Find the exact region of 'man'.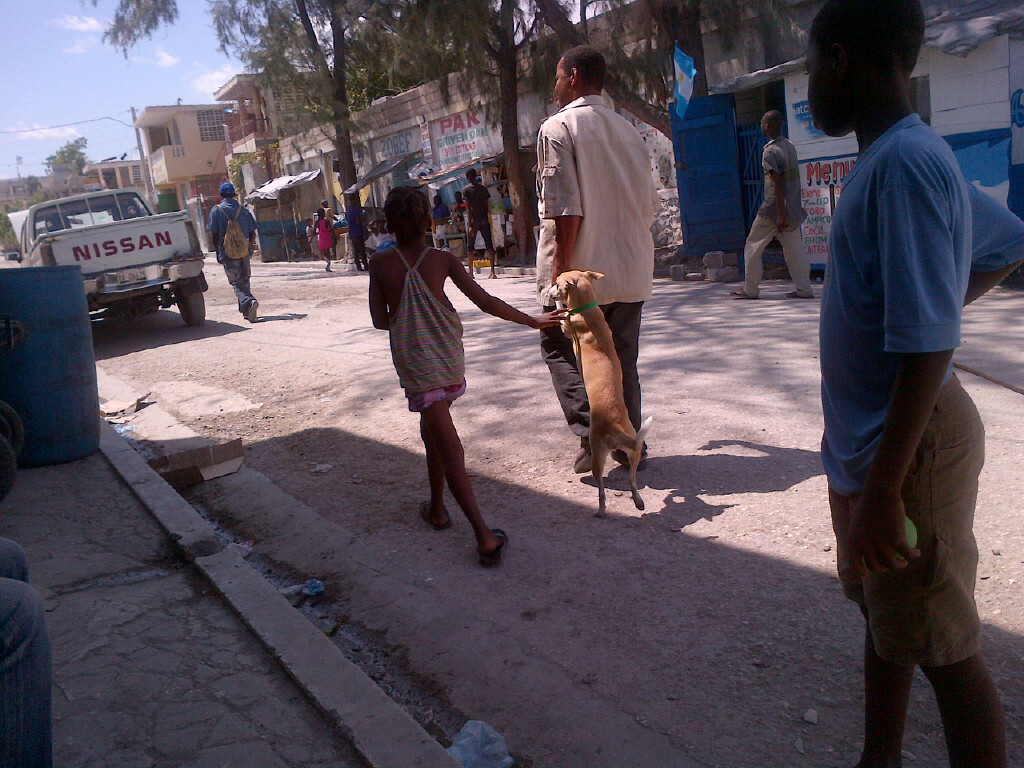
Exact region: (203,175,265,328).
